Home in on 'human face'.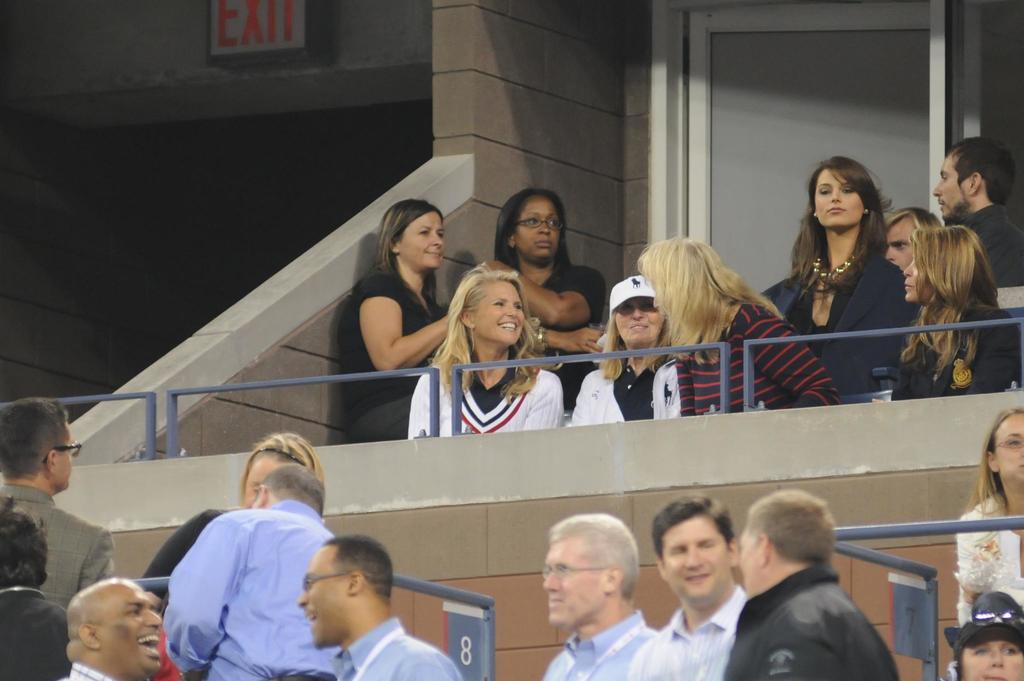
Homed in at {"x1": 615, "y1": 296, "x2": 670, "y2": 347}.
